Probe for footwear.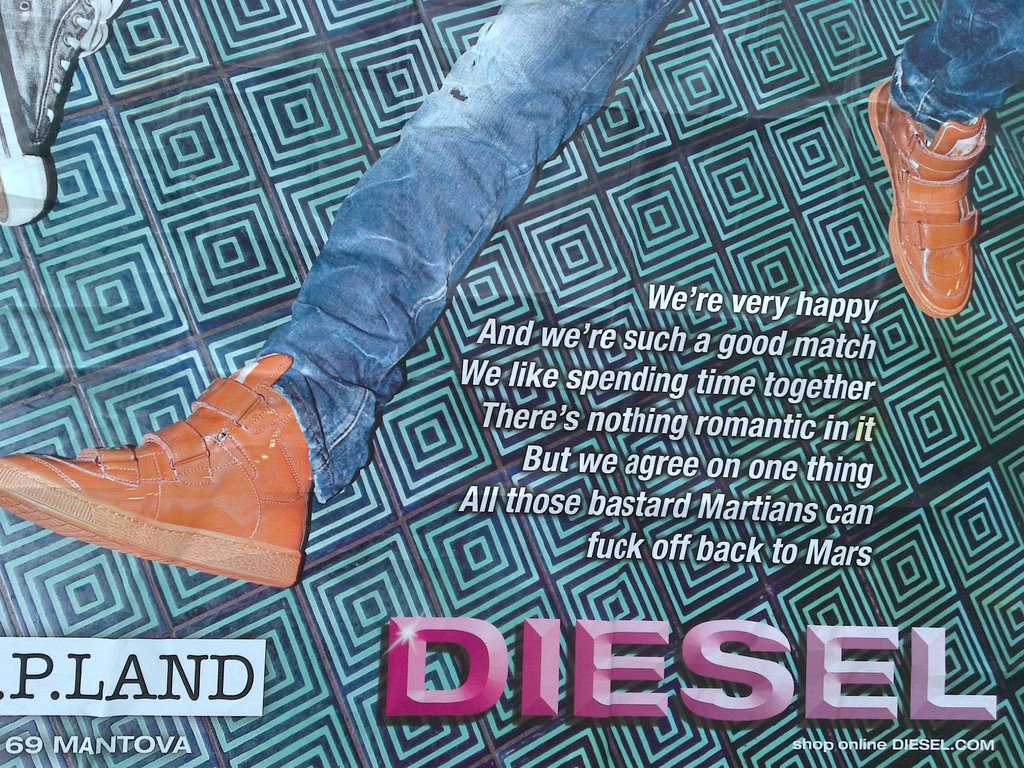
Probe result: (865, 77, 984, 319).
